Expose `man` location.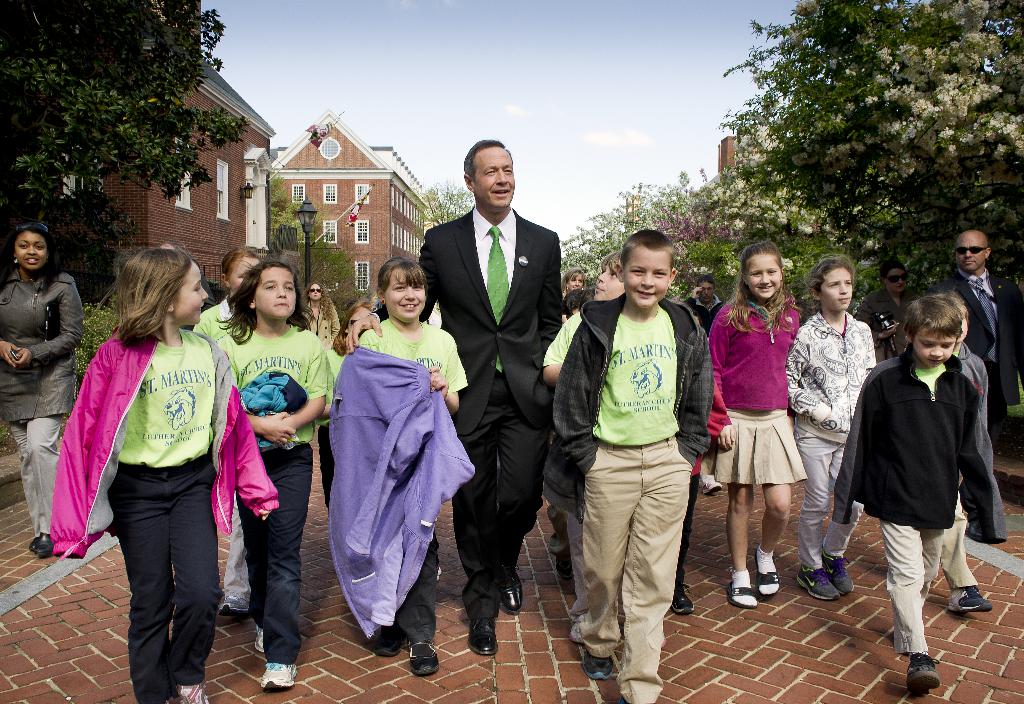
Exposed at region(852, 250, 914, 363).
